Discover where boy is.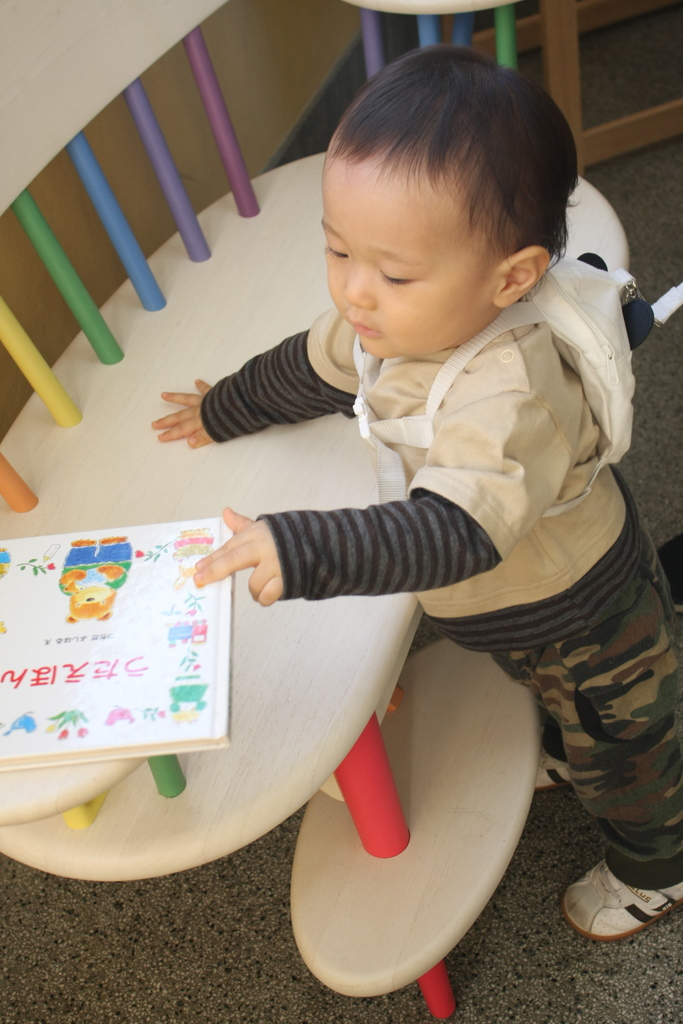
Discovered at (left=156, top=36, right=682, bottom=963).
